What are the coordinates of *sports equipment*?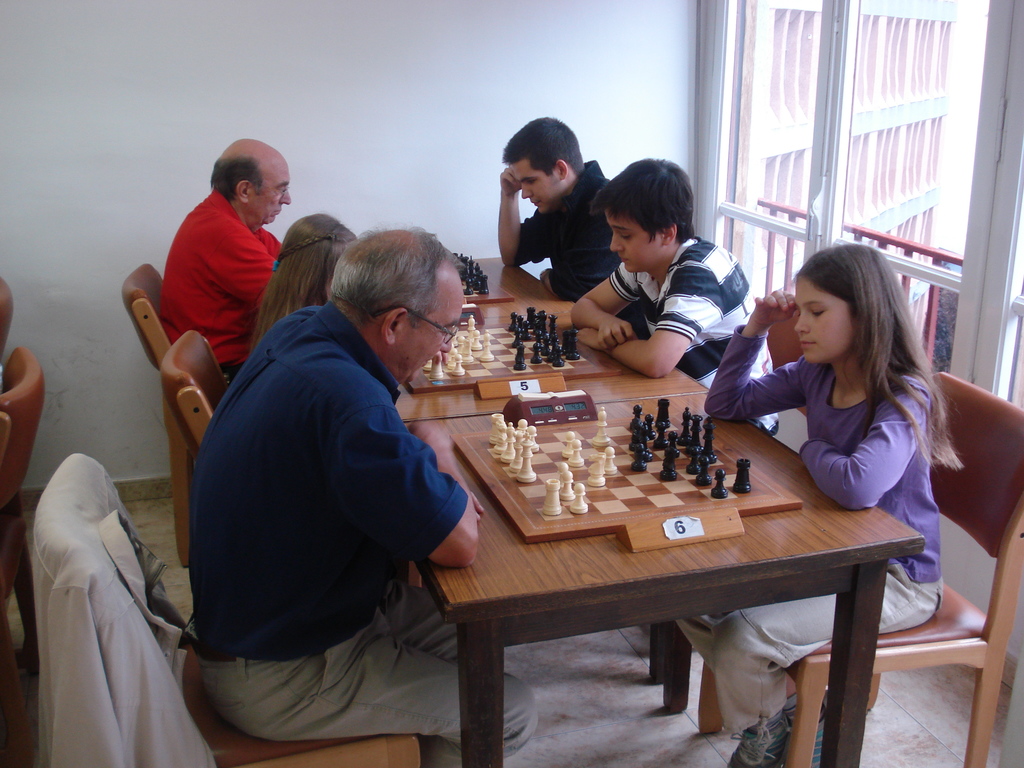
l=732, t=459, r=752, b=493.
